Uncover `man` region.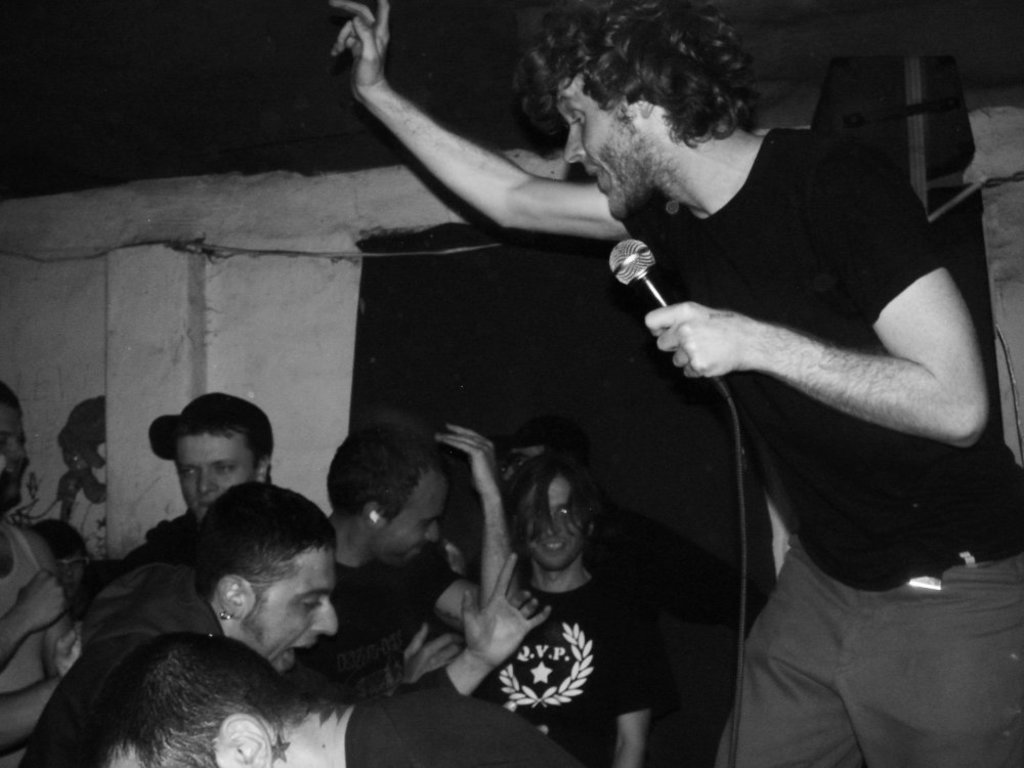
Uncovered: {"left": 91, "top": 389, "right": 280, "bottom": 604}.
